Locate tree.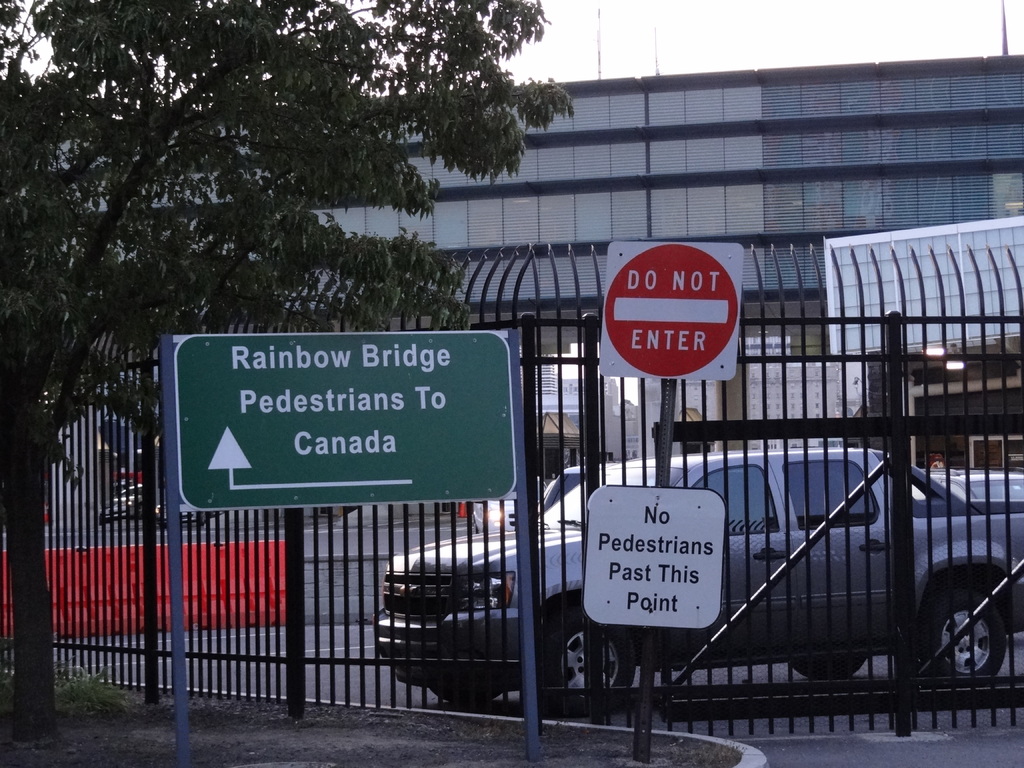
Bounding box: locate(0, 0, 580, 750).
